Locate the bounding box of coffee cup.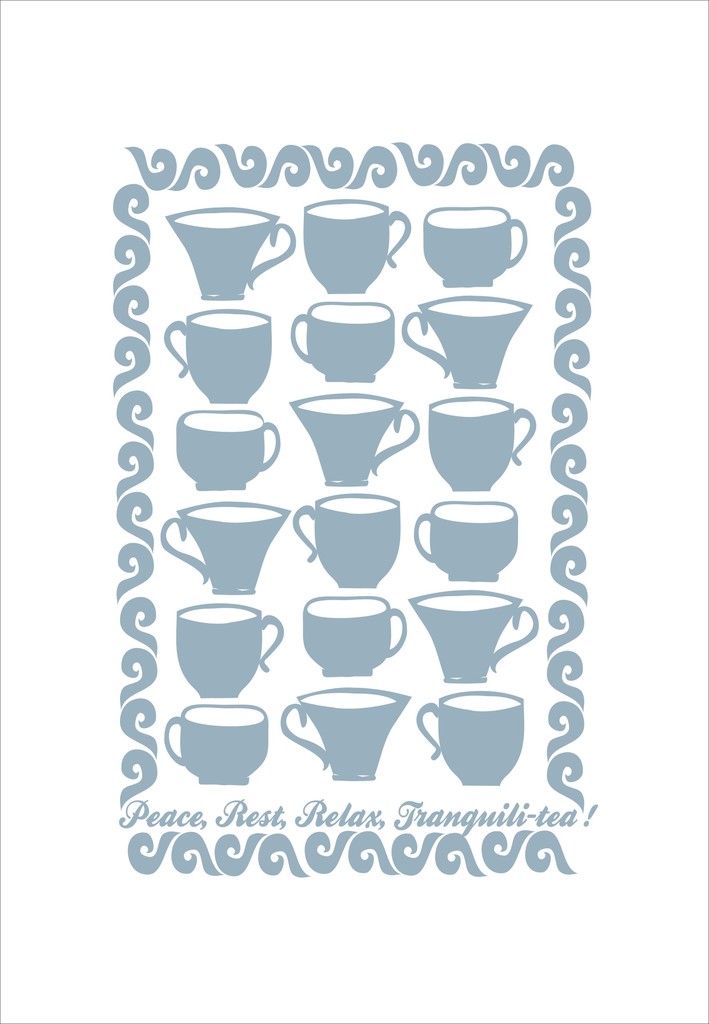
Bounding box: x1=161 y1=501 x2=291 y2=595.
